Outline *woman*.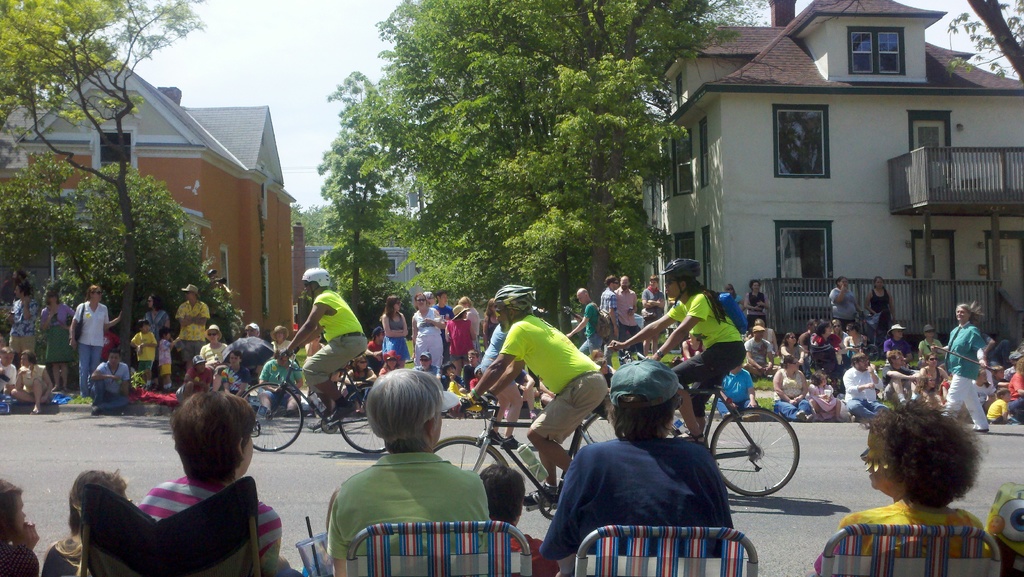
Outline: [829, 278, 860, 332].
